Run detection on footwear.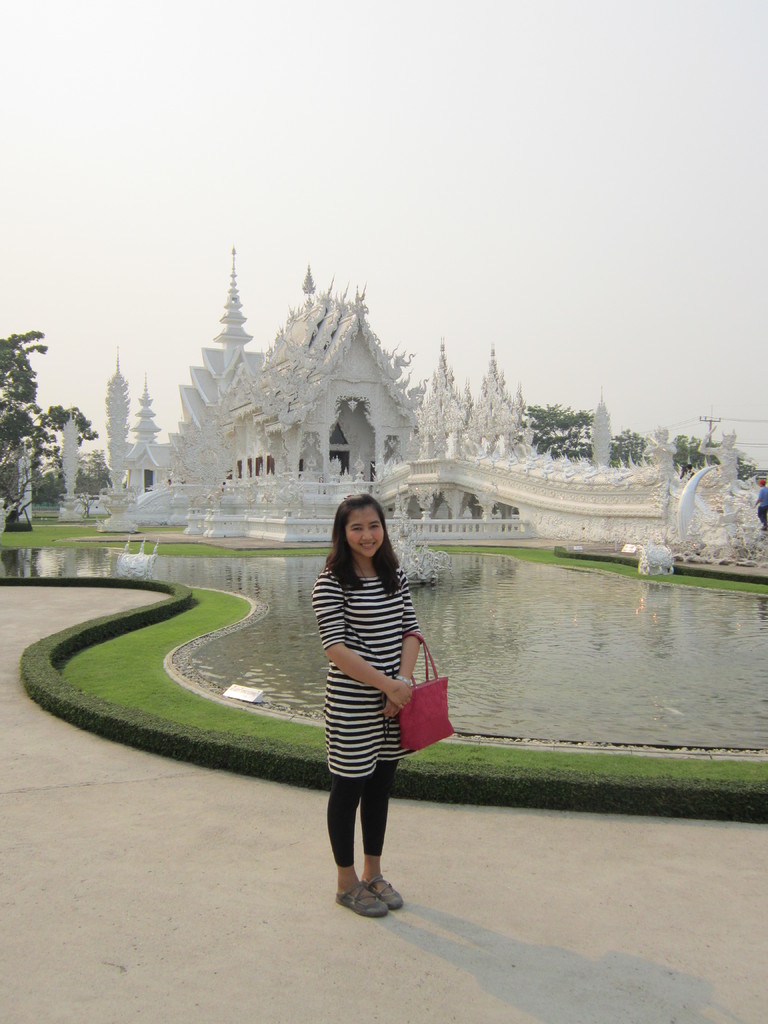
Result: bbox=(331, 881, 387, 918).
